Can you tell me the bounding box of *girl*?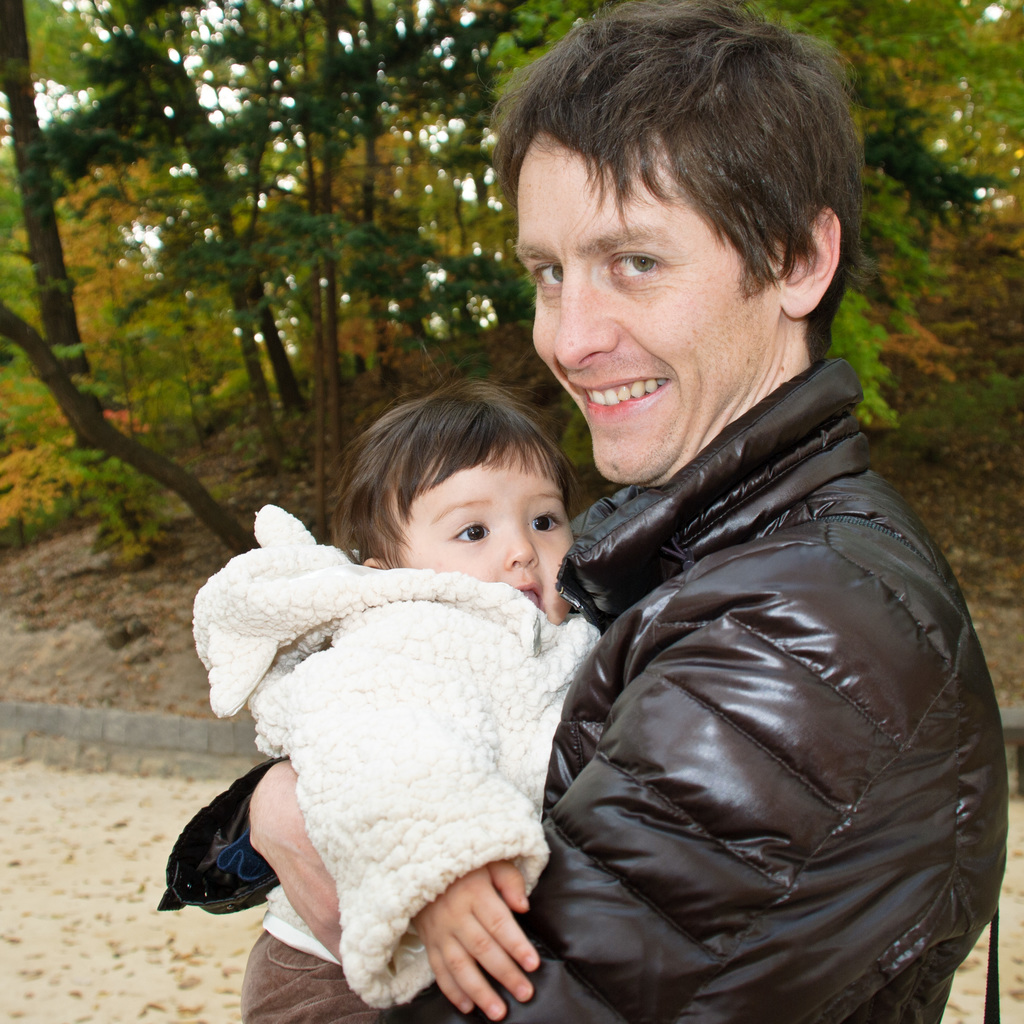
bbox(188, 378, 611, 1023).
